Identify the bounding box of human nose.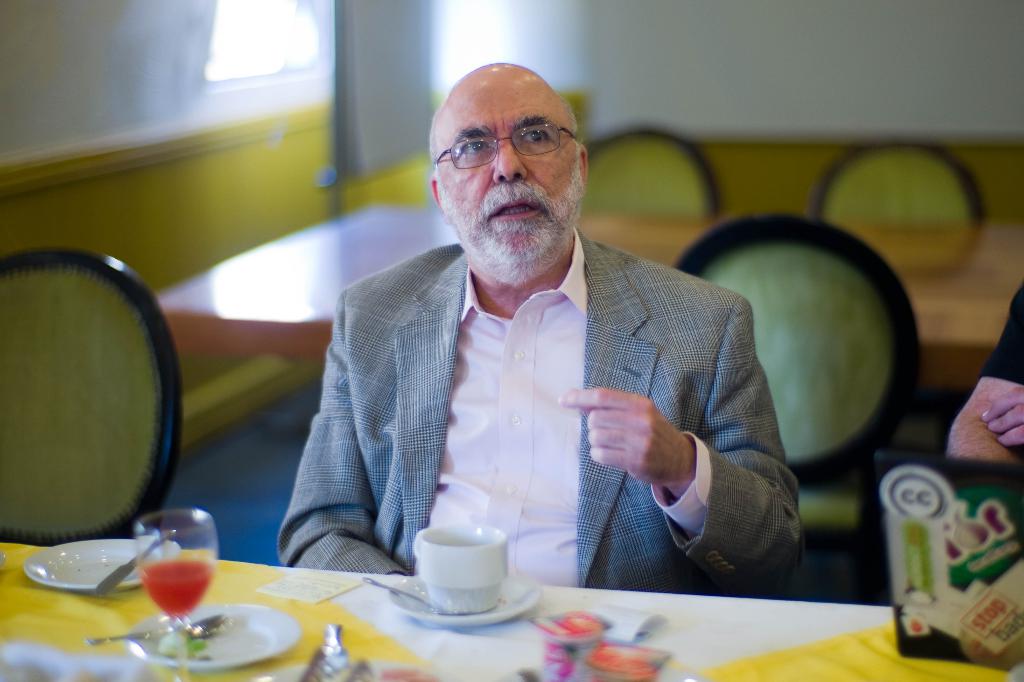
Rect(492, 136, 527, 182).
